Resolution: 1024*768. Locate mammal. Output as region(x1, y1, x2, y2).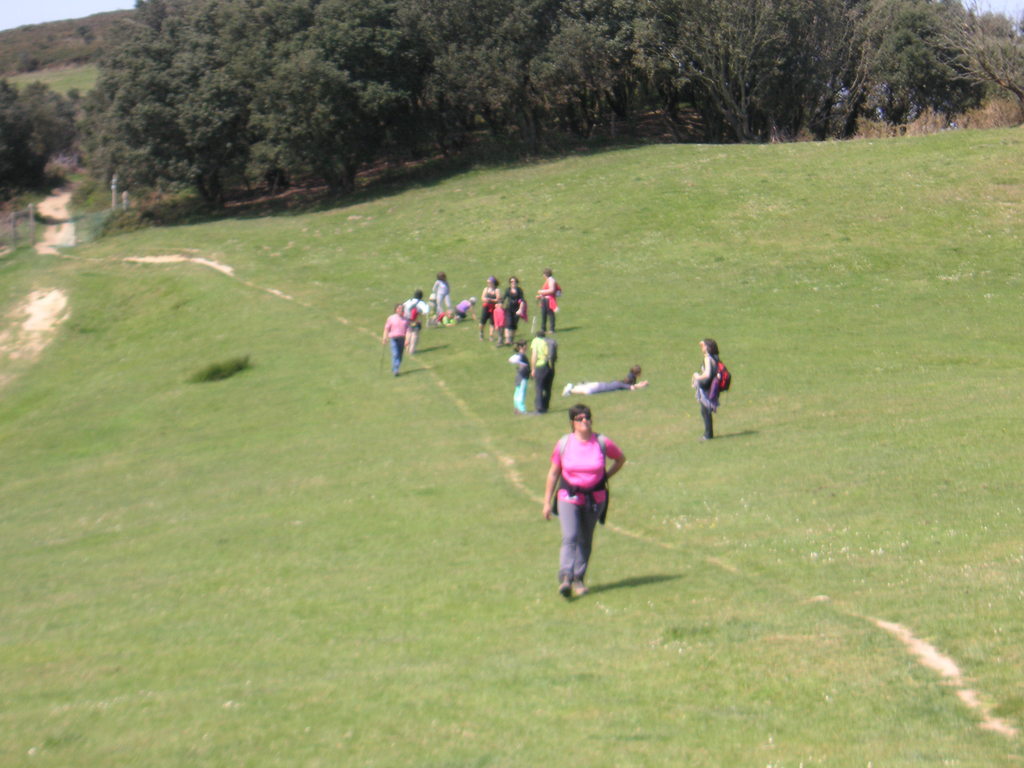
region(534, 269, 563, 332).
